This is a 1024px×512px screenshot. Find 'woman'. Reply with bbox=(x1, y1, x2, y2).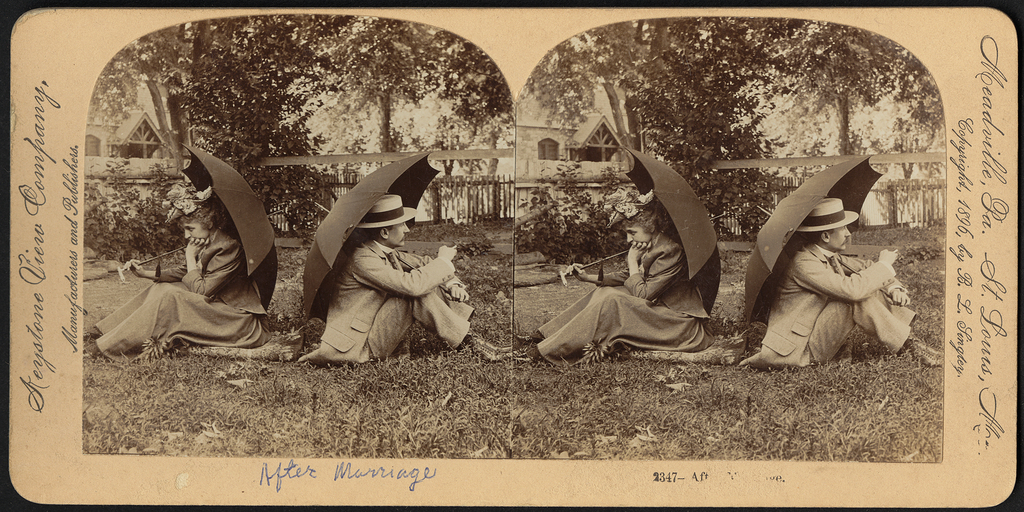
bbox=(509, 177, 711, 369).
